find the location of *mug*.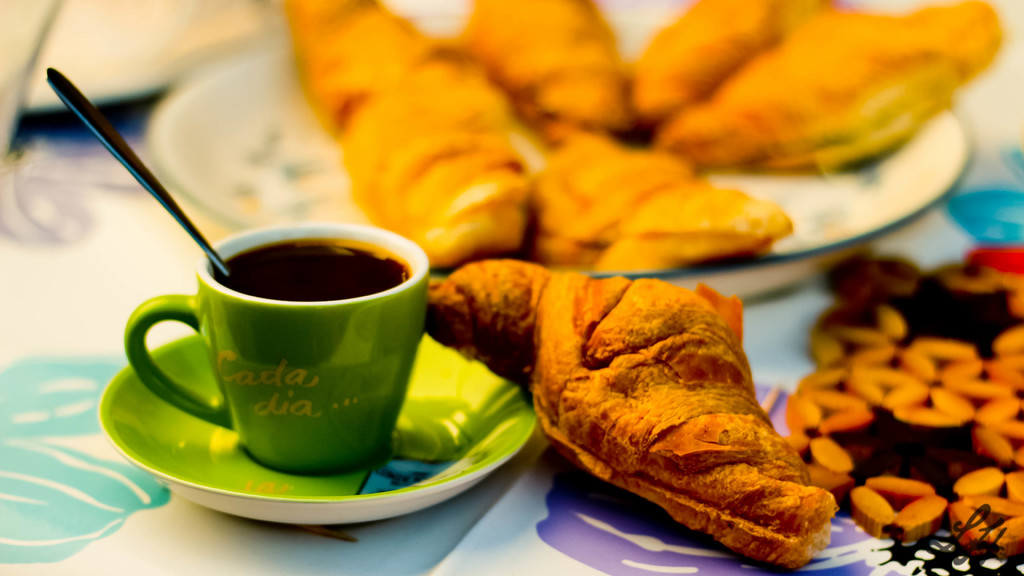
Location: select_region(125, 227, 429, 471).
